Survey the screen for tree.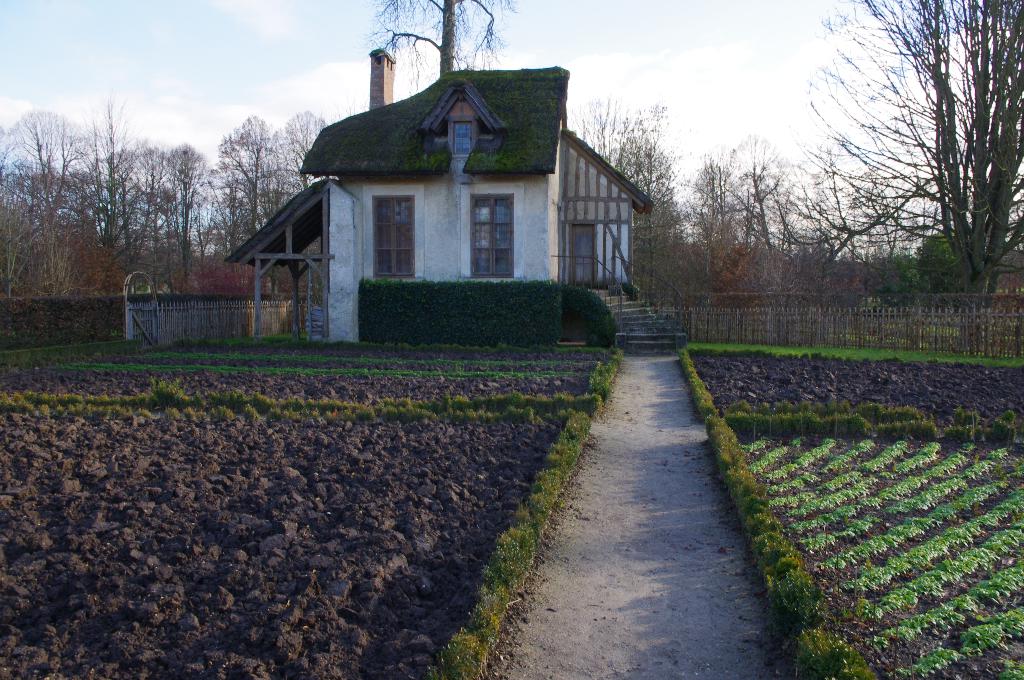
Survey found: x1=135, y1=190, x2=184, y2=291.
